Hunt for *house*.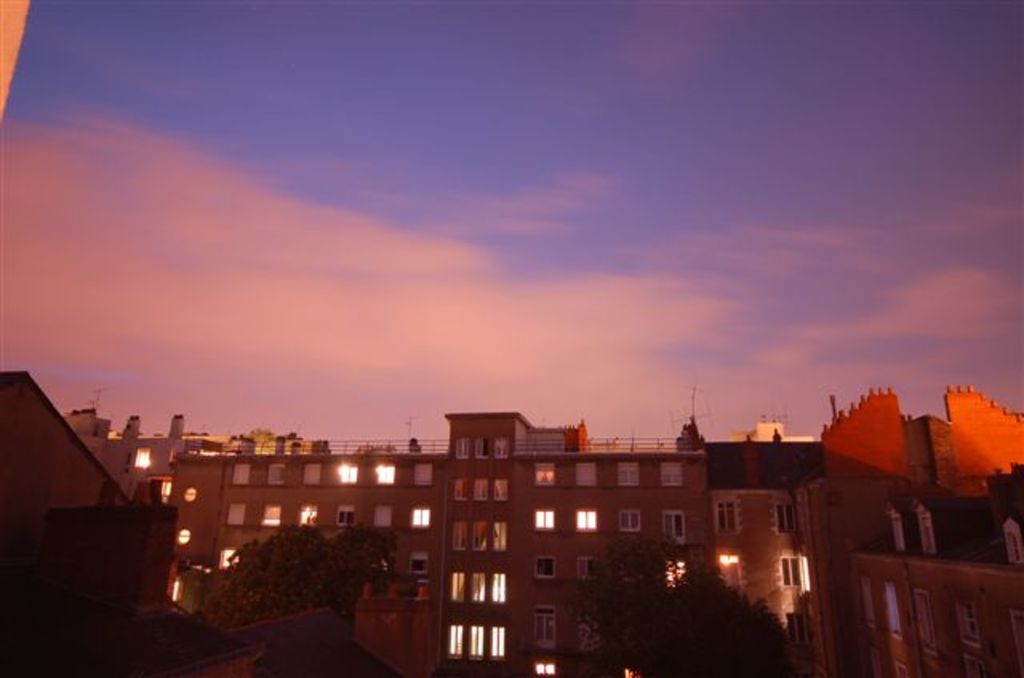
Hunted down at select_region(856, 486, 1022, 676).
